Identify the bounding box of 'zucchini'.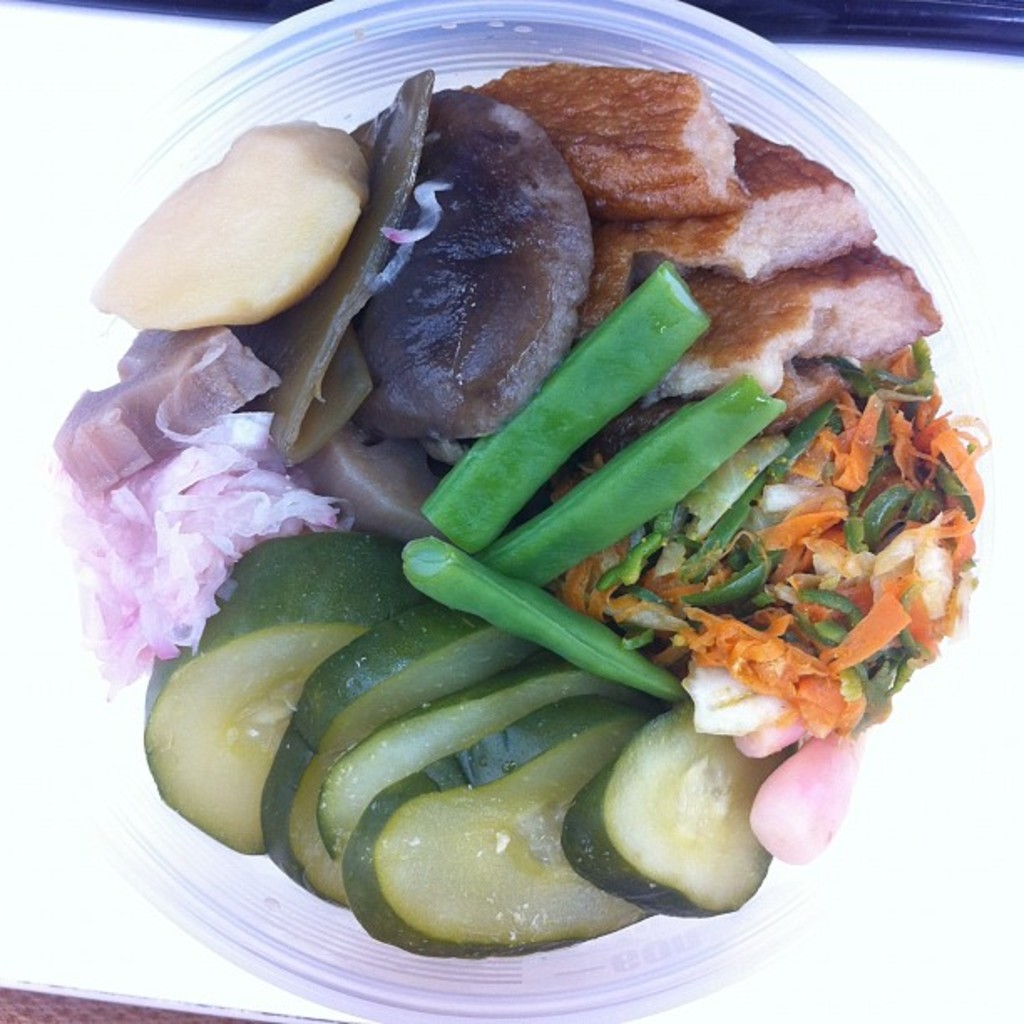
333:686:666:965.
